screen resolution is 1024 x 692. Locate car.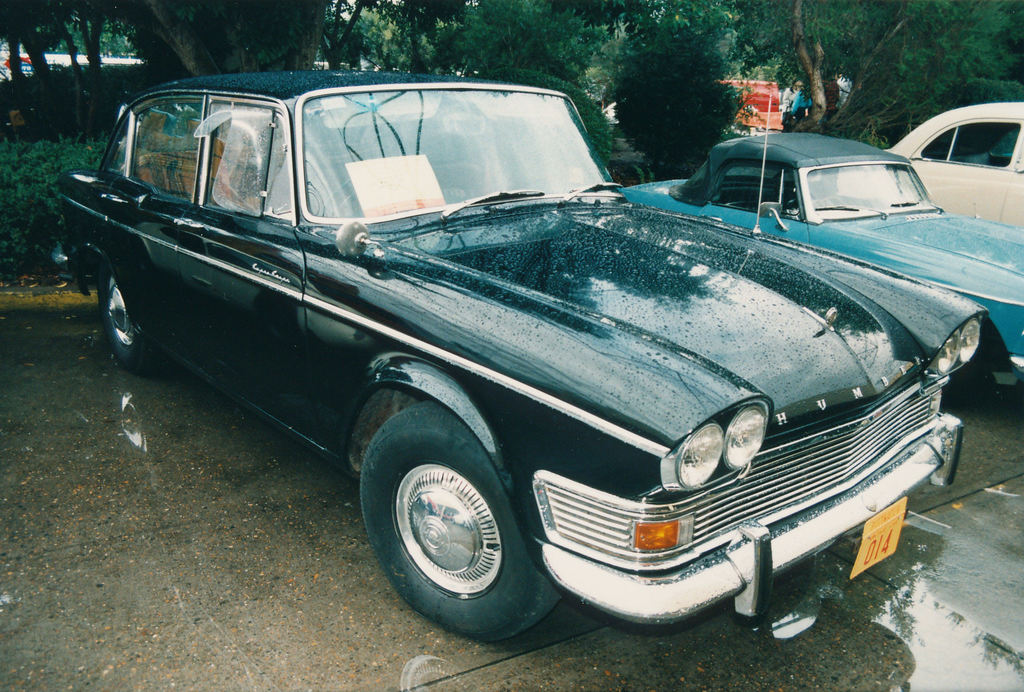
(808, 101, 1023, 230).
